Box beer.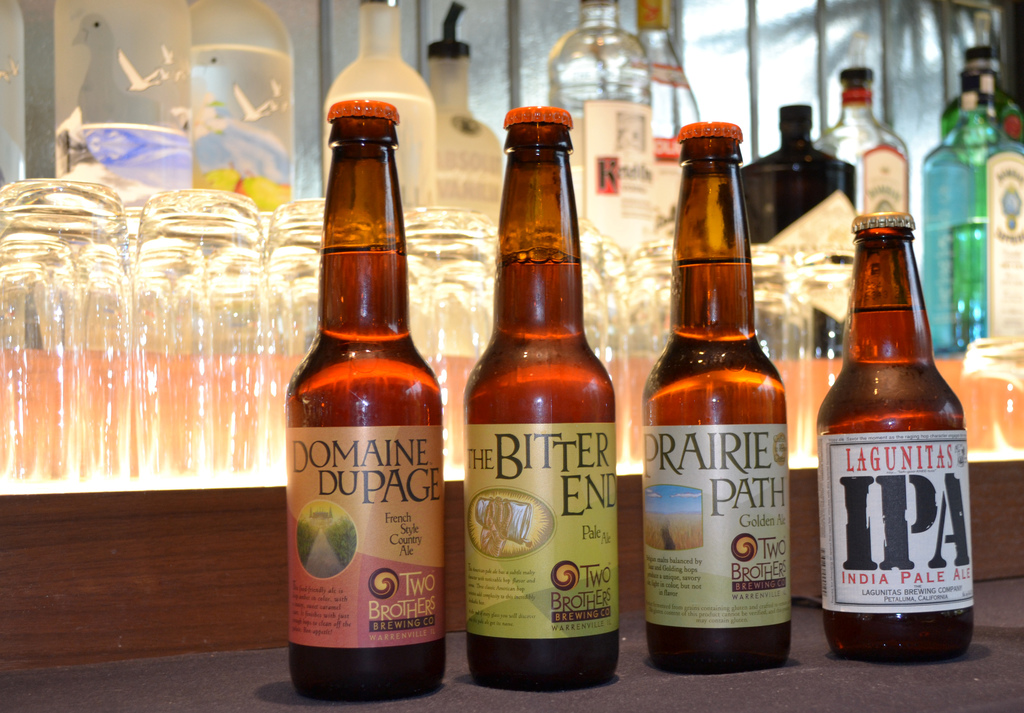
(275,92,452,697).
